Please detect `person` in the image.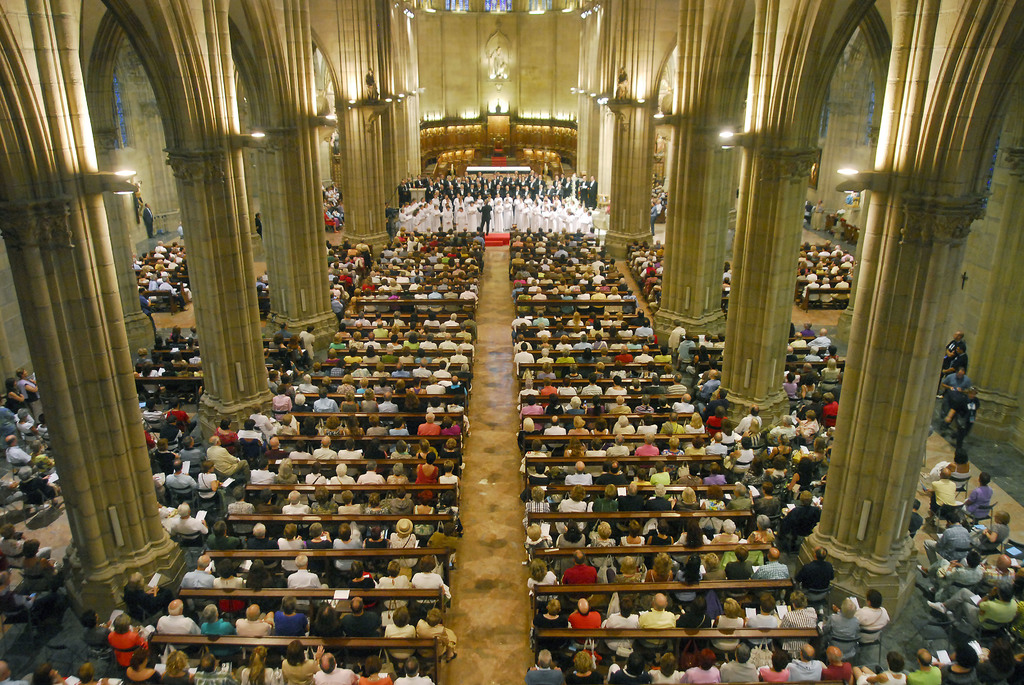
175,502,210,541.
